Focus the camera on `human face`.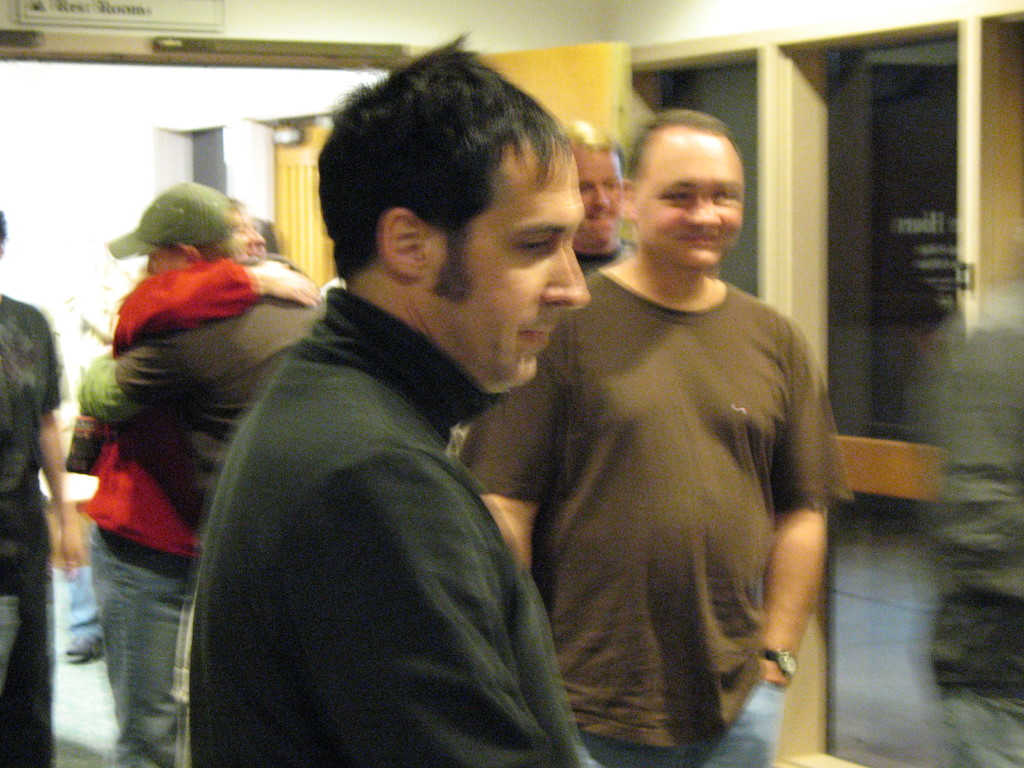
Focus region: x1=430 y1=148 x2=590 y2=380.
